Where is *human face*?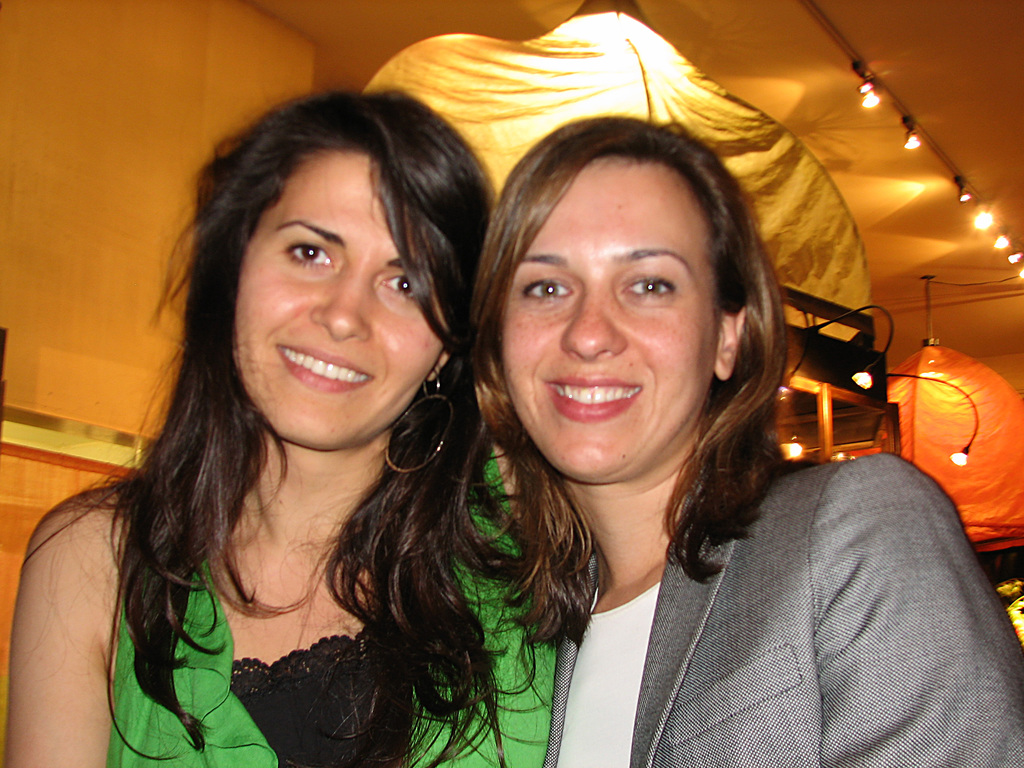
Rect(505, 160, 707, 483).
